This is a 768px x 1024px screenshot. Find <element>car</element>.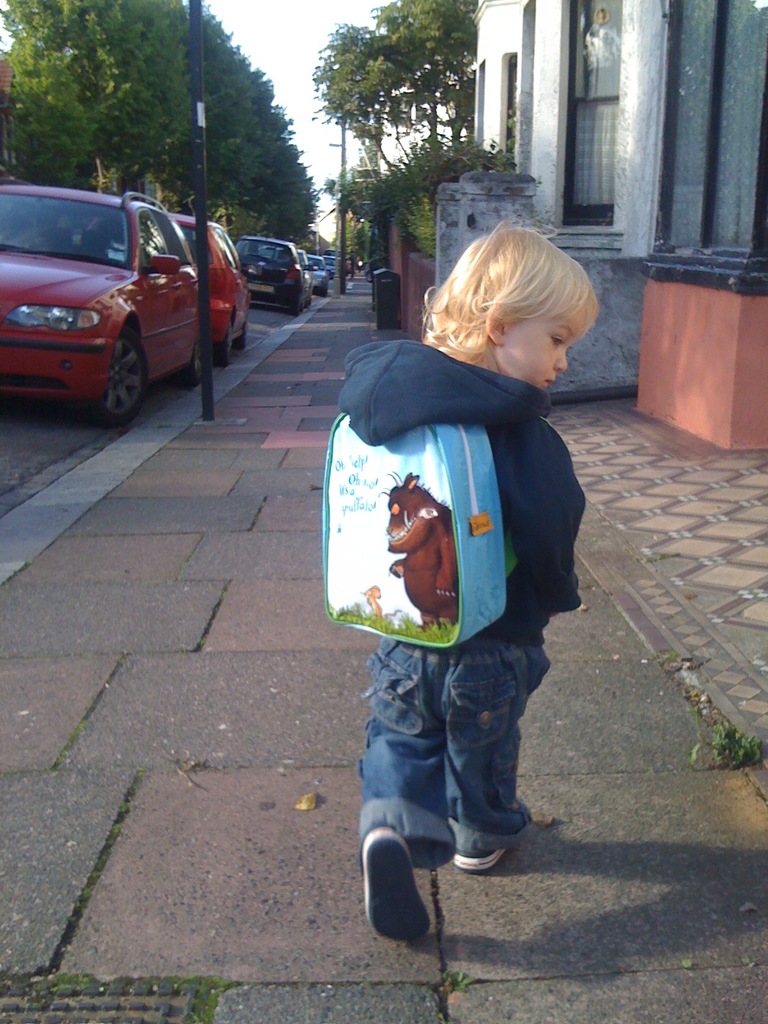
Bounding box: [x1=169, y1=216, x2=255, y2=364].
